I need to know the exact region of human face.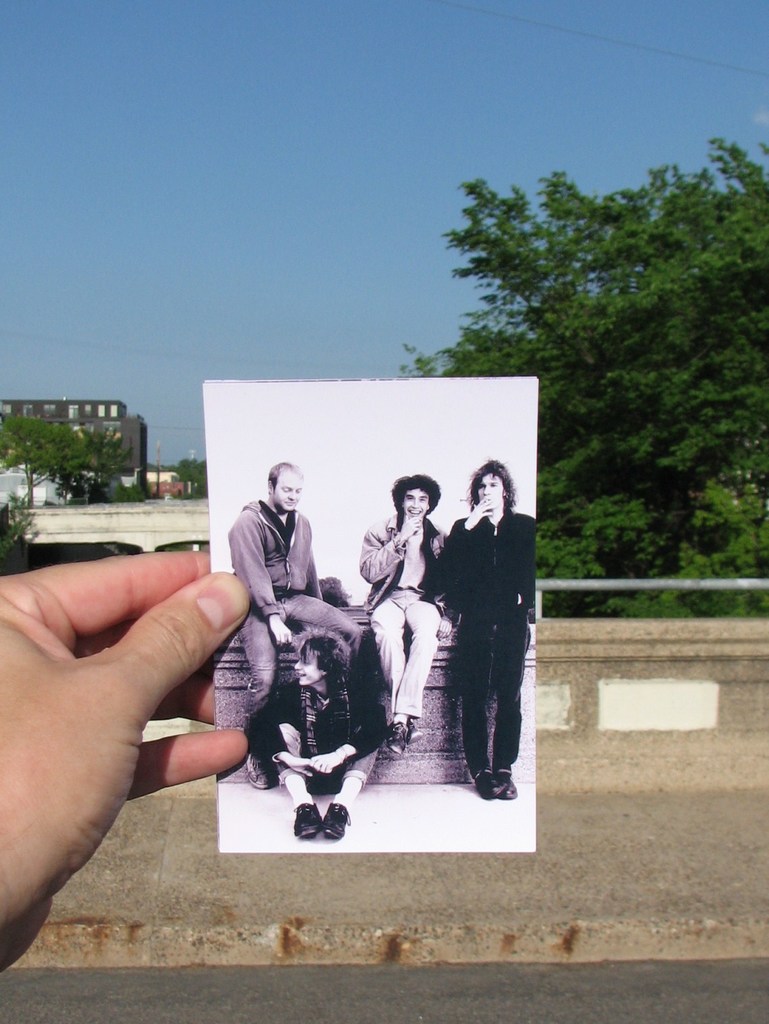
Region: [403,487,427,518].
